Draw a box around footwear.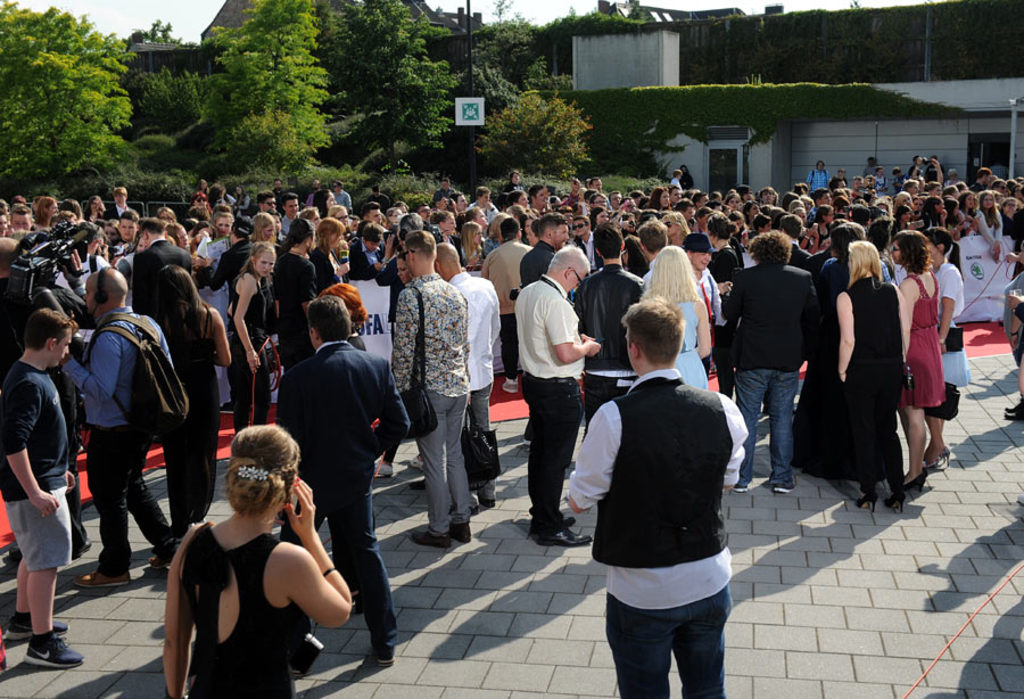
x1=849 y1=491 x2=881 y2=510.
